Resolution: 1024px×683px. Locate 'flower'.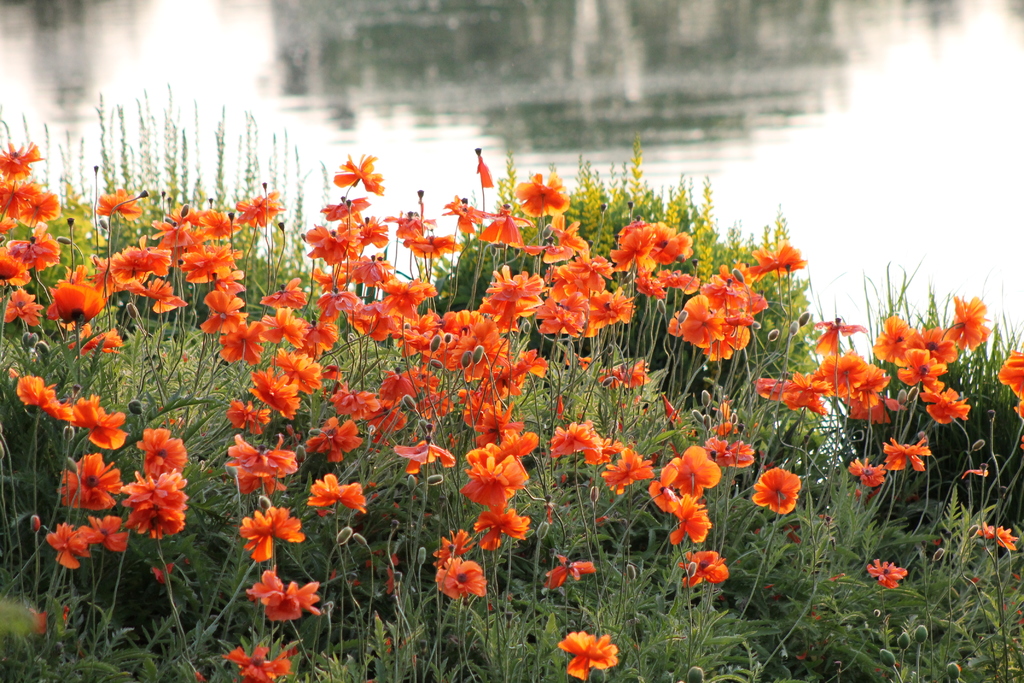
bbox=(44, 520, 86, 570).
